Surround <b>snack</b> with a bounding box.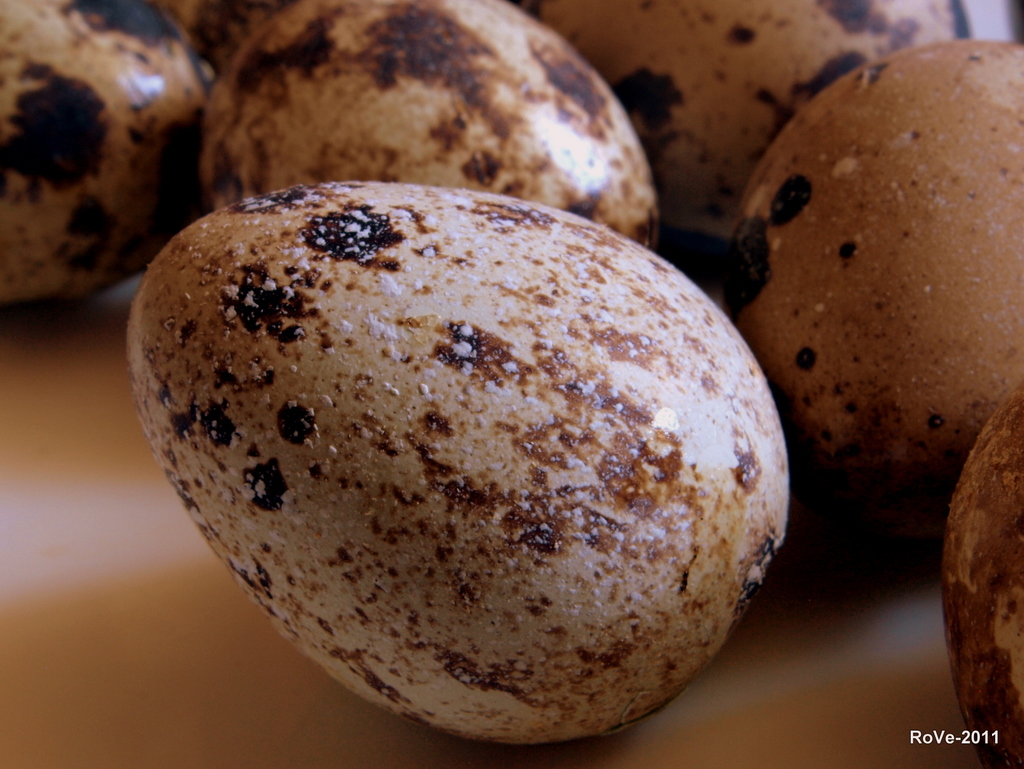
(left=141, top=172, right=804, bottom=755).
